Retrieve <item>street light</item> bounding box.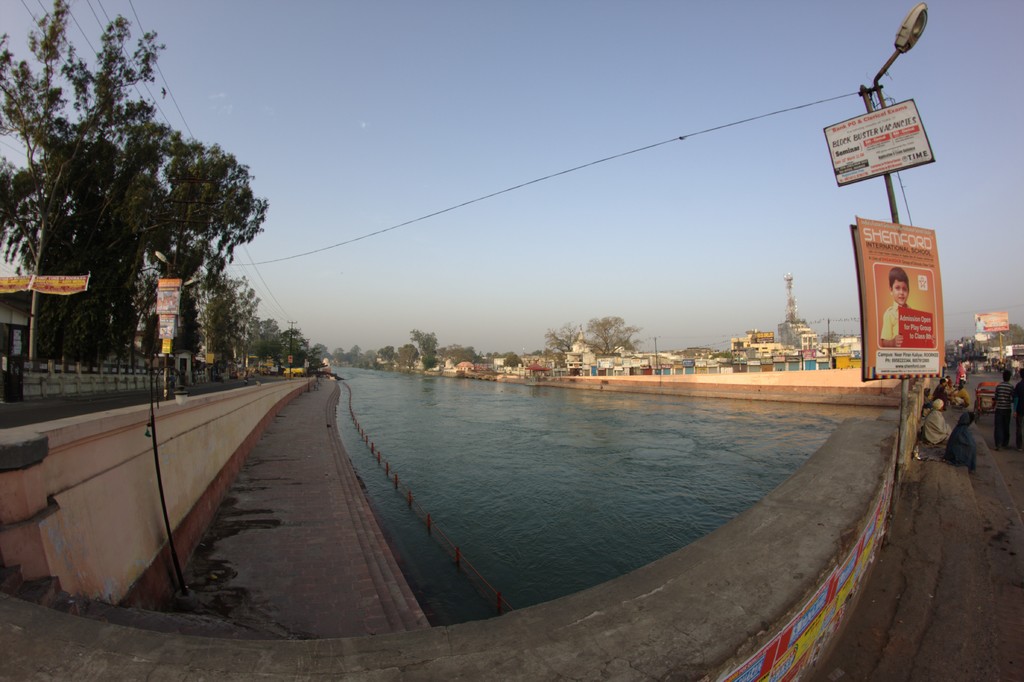
Bounding box: <box>891,8,933,223</box>.
